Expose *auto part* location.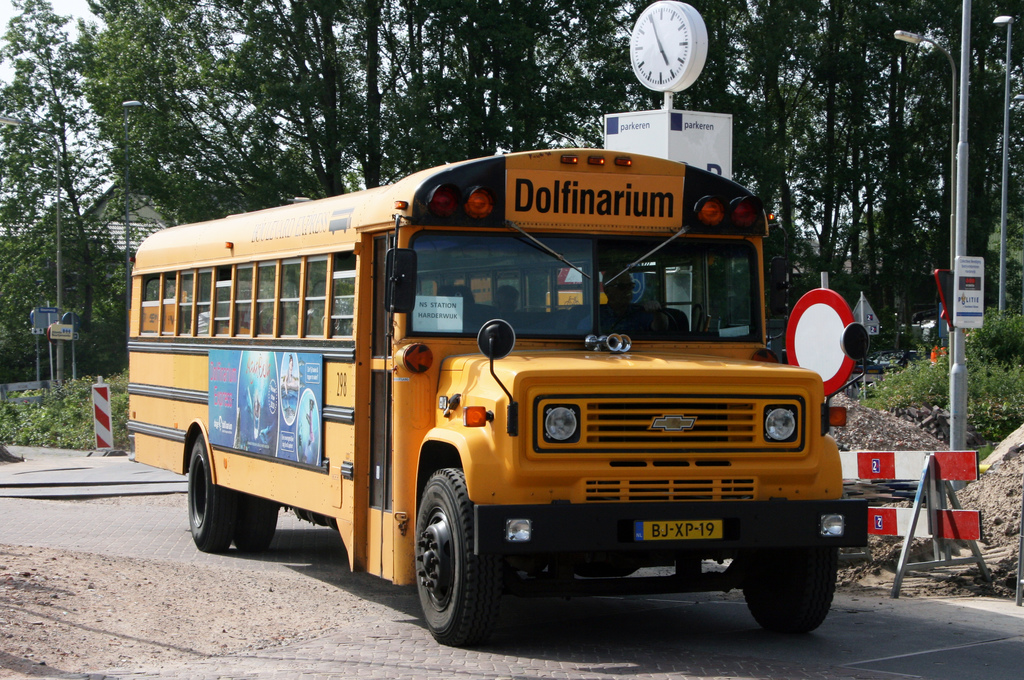
Exposed at [x1=410, y1=465, x2=502, y2=647].
